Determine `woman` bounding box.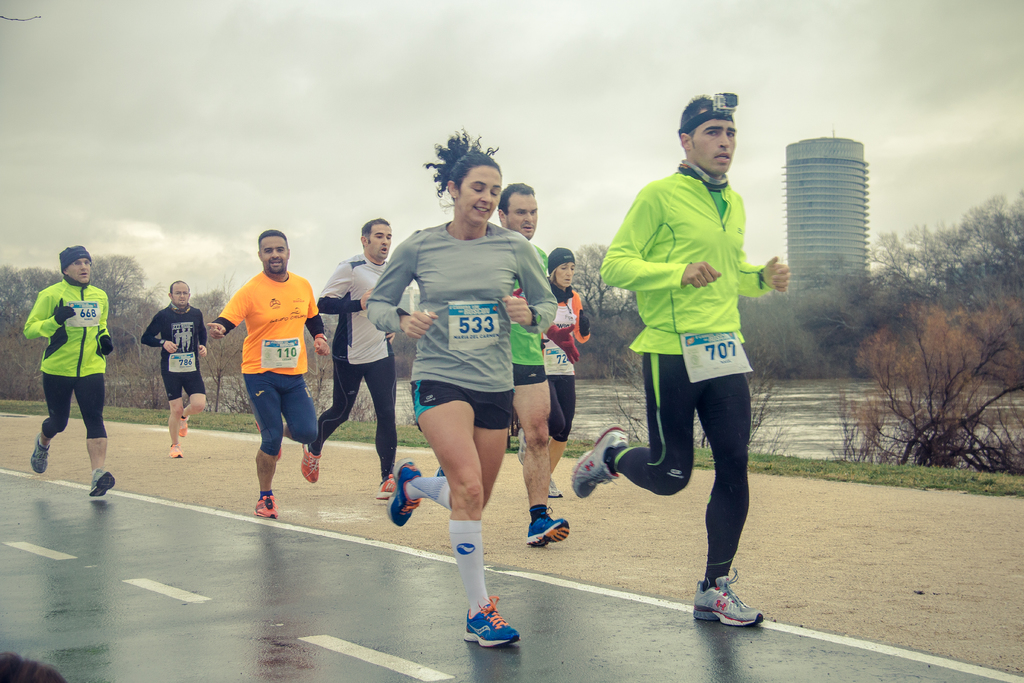
Determined: pyautogui.locateOnScreen(514, 241, 588, 495).
